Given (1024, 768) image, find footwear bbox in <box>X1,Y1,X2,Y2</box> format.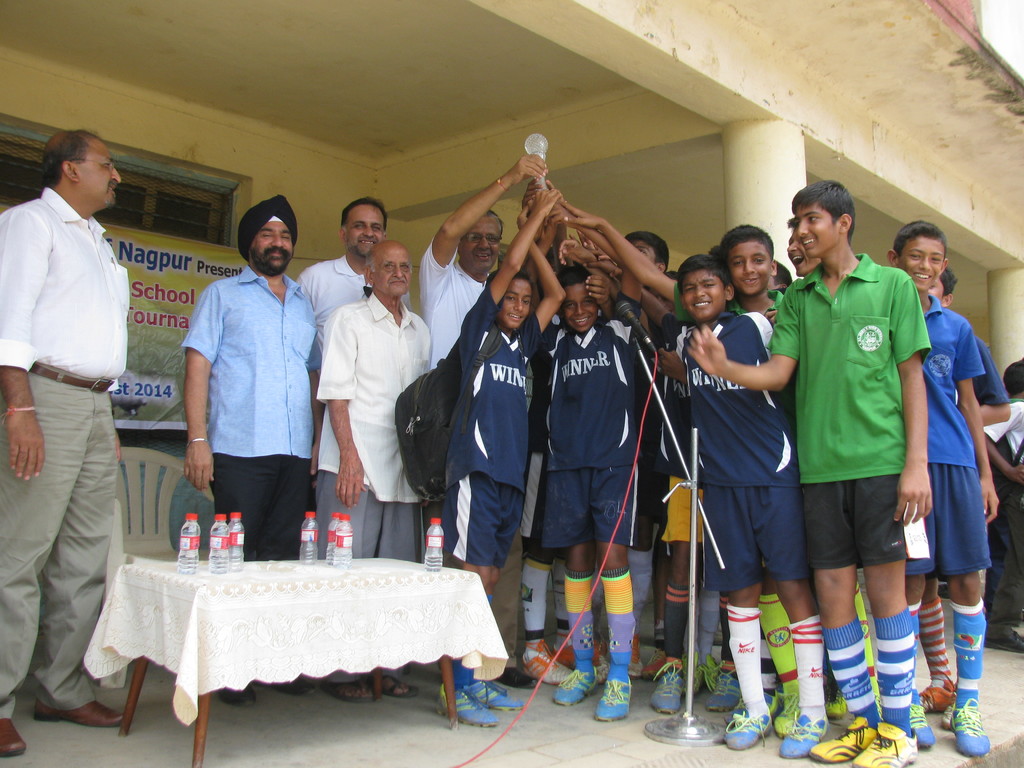
<box>24,692,125,728</box>.
